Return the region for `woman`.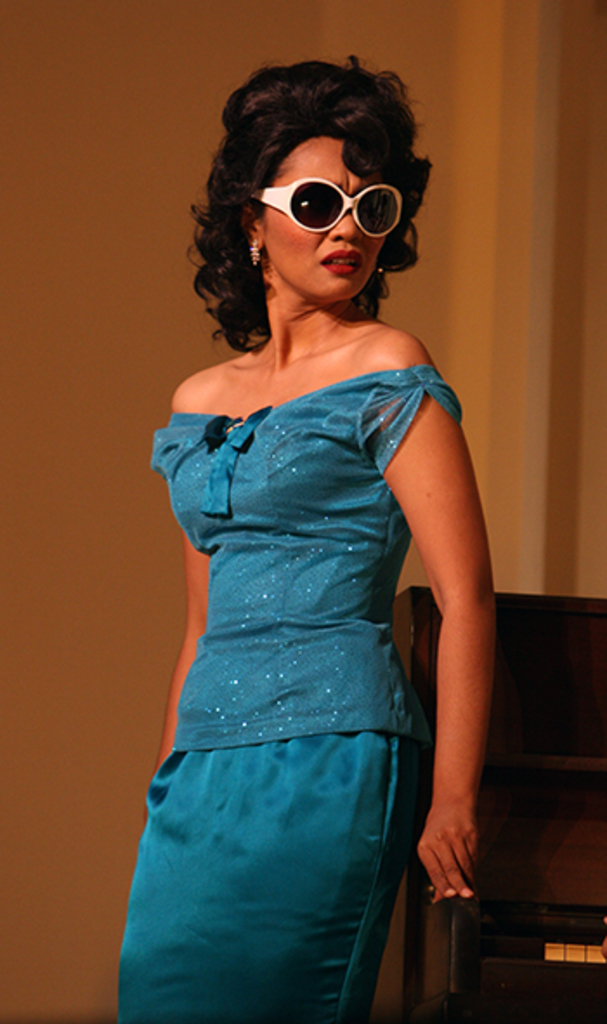
<box>85,59,506,1022</box>.
